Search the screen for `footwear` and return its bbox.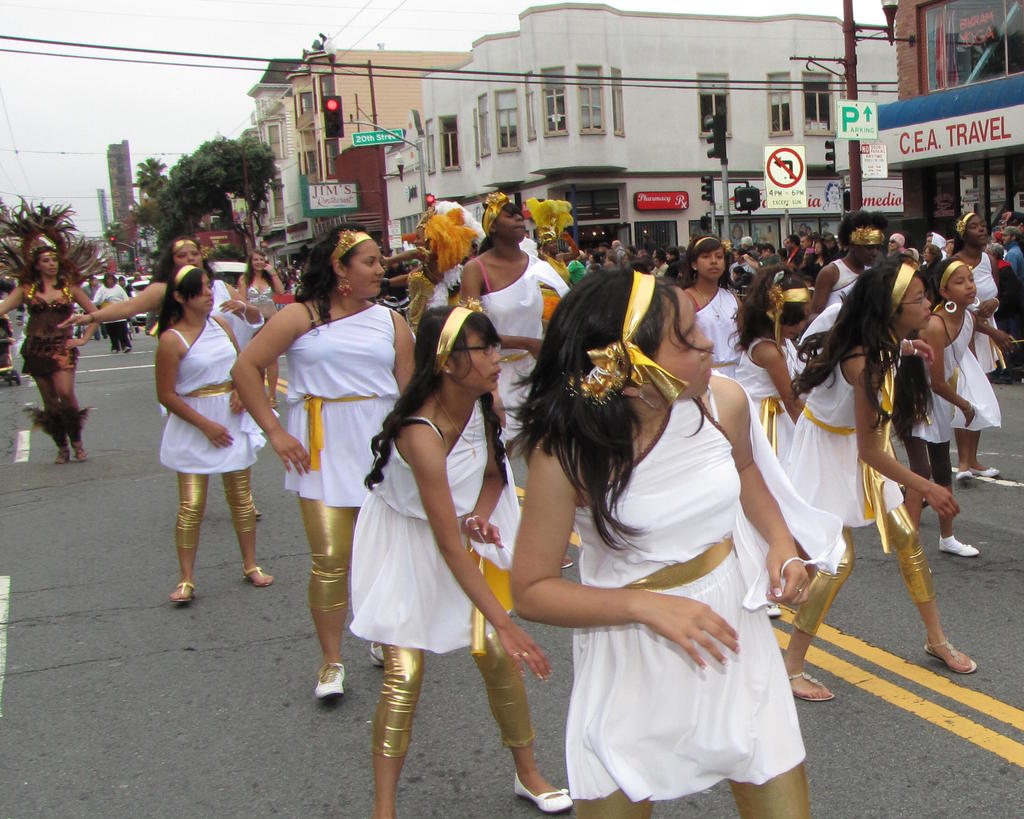
Found: {"x1": 111, "y1": 347, "x2": 120, "y2": 354}.
